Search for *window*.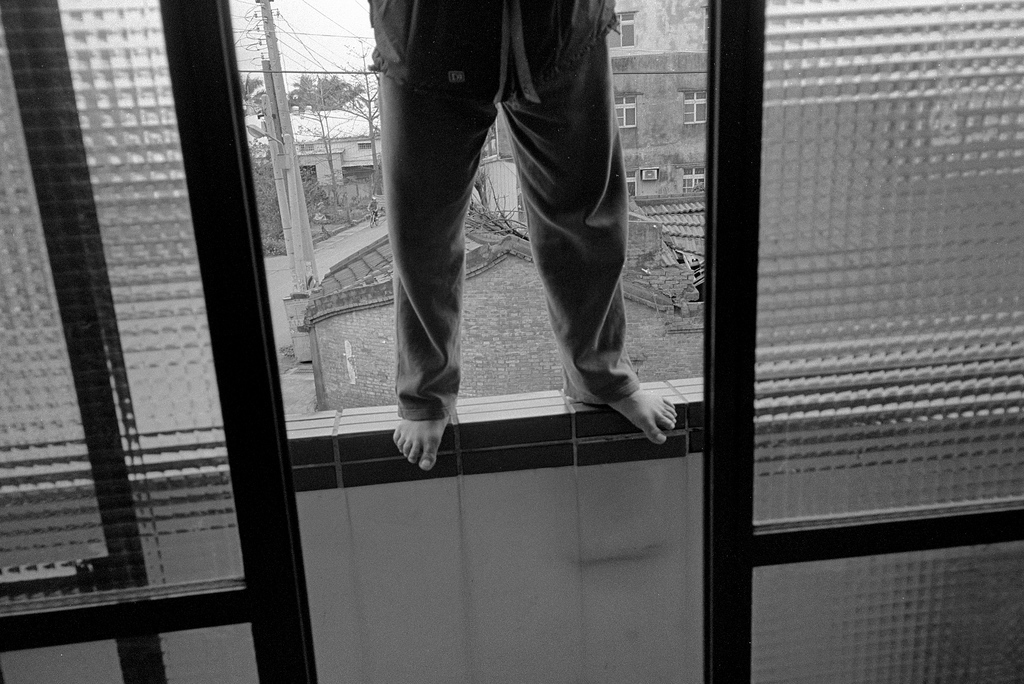
Found at {"x1": 300, "y1": 142, "x2": 314, "y2": 150}.
